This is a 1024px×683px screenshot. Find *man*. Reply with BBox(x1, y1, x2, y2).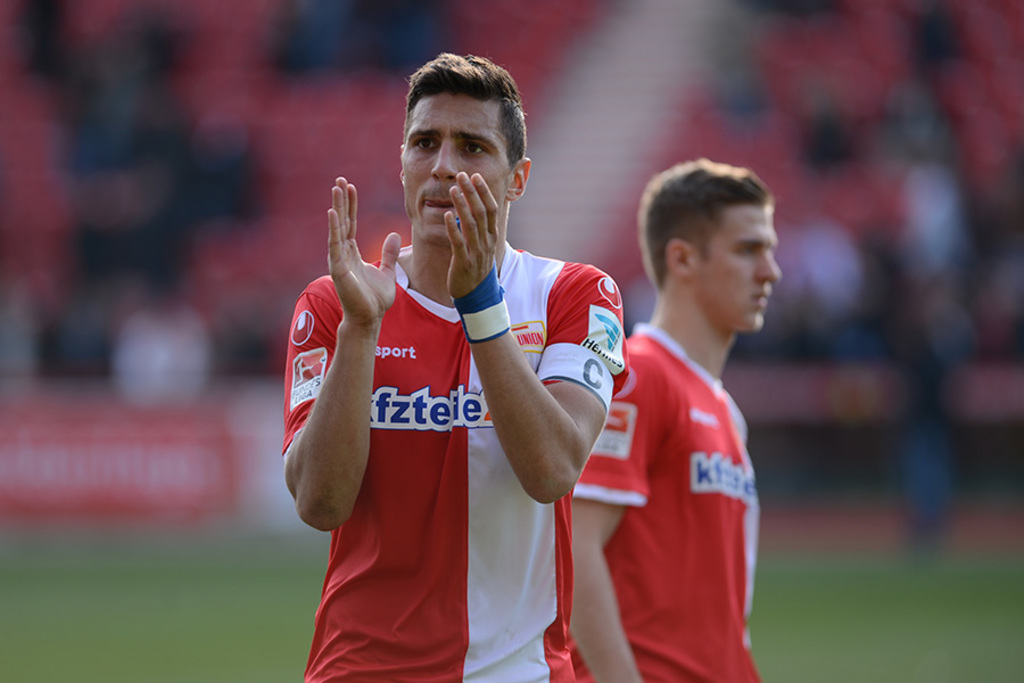
BBox(546, 150, 783, 682).
